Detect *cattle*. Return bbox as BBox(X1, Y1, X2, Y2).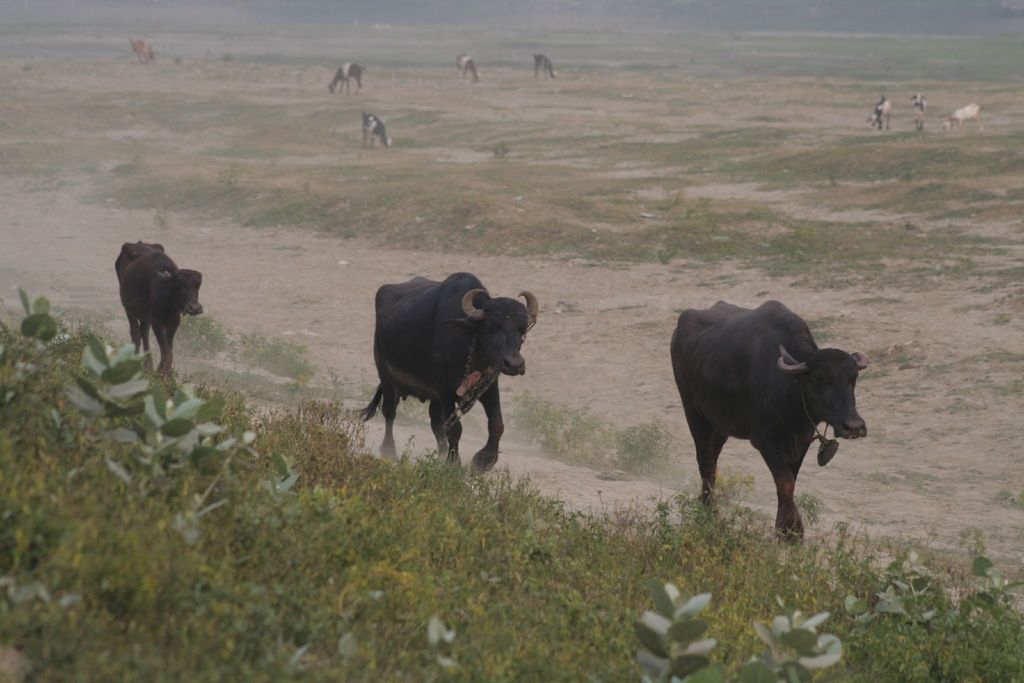
BBox(534, 53, 559, 78).
